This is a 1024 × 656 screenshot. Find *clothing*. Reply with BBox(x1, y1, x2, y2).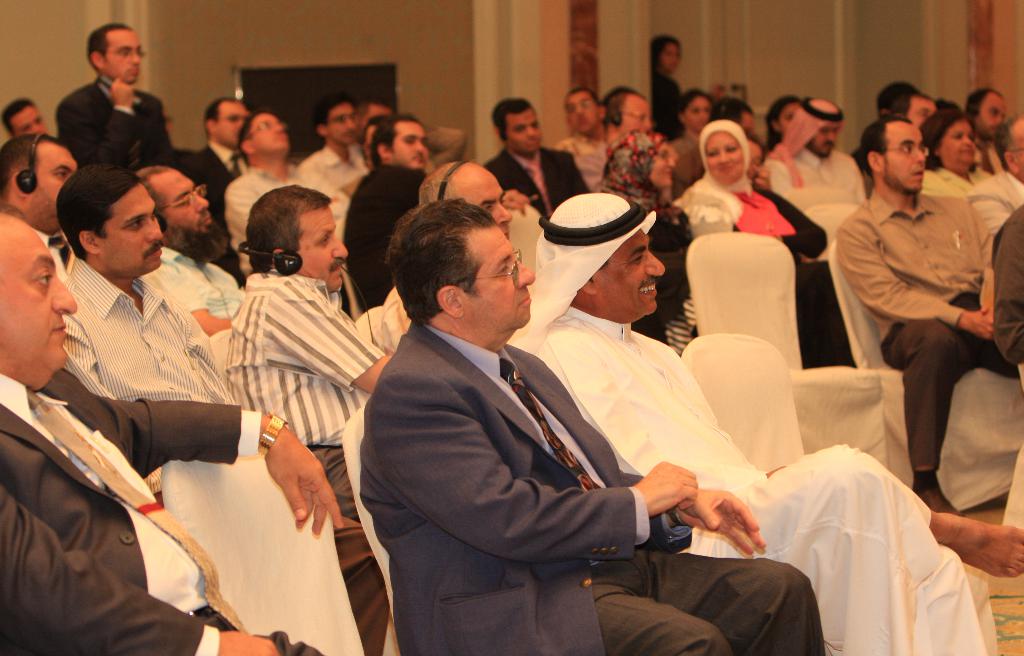
BBox(483, 151, 589, 217).
